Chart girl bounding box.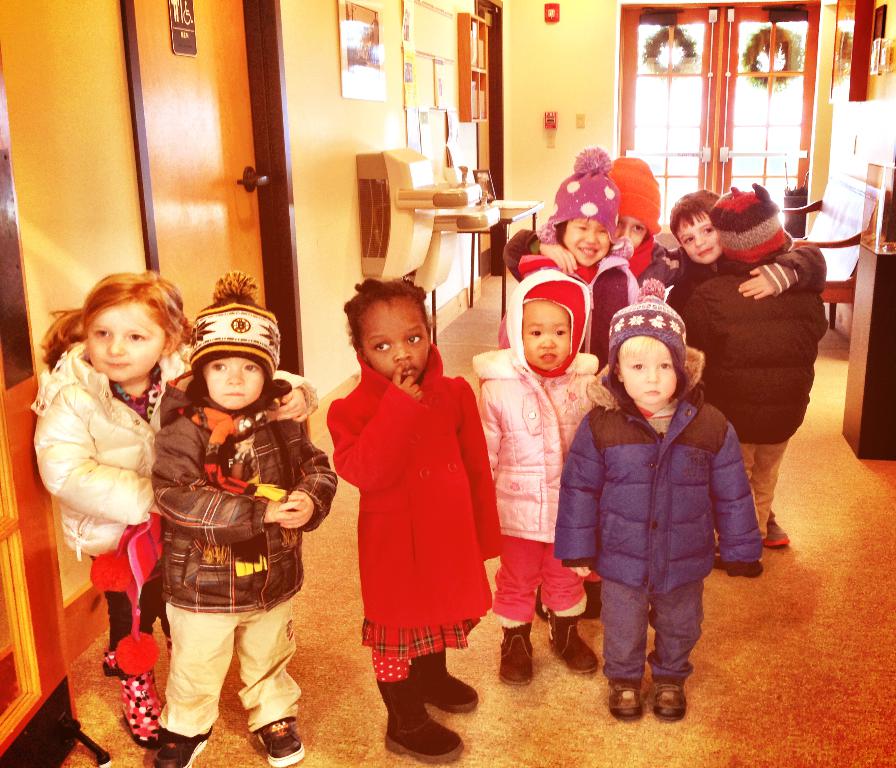
Charted: x1=556 y1=273 x2=763 y2=720.
